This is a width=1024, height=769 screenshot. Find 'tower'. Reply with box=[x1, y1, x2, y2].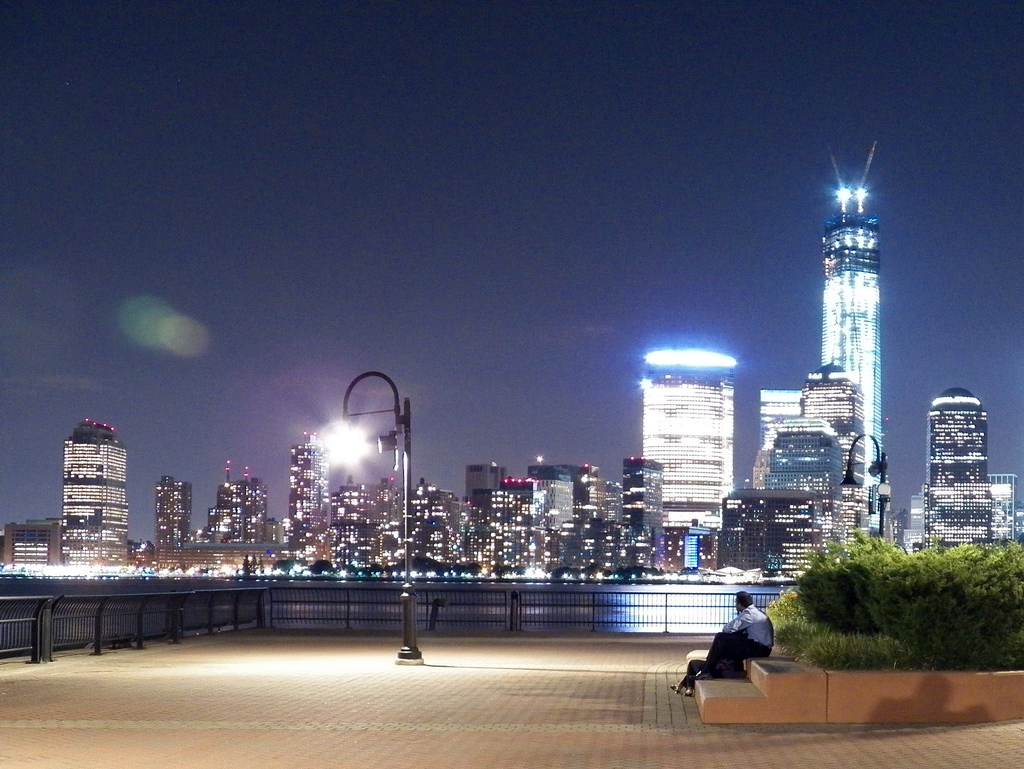
box=[927, 390, 988, 547].
